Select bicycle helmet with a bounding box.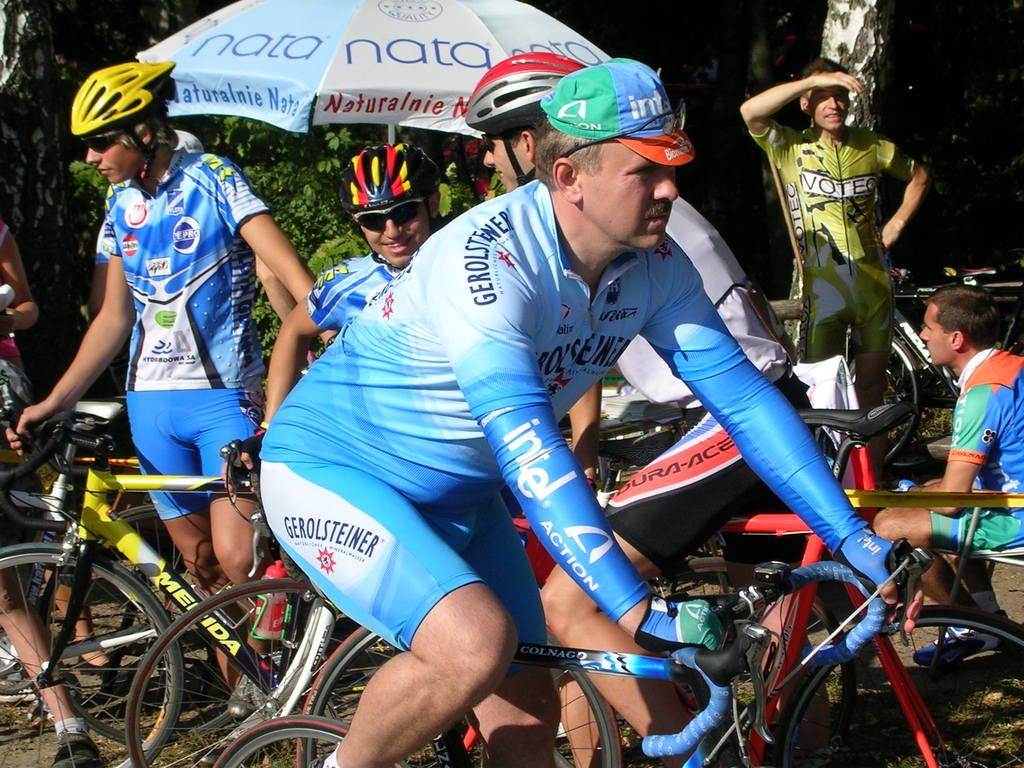
rect(339, 151, 441, 212).
